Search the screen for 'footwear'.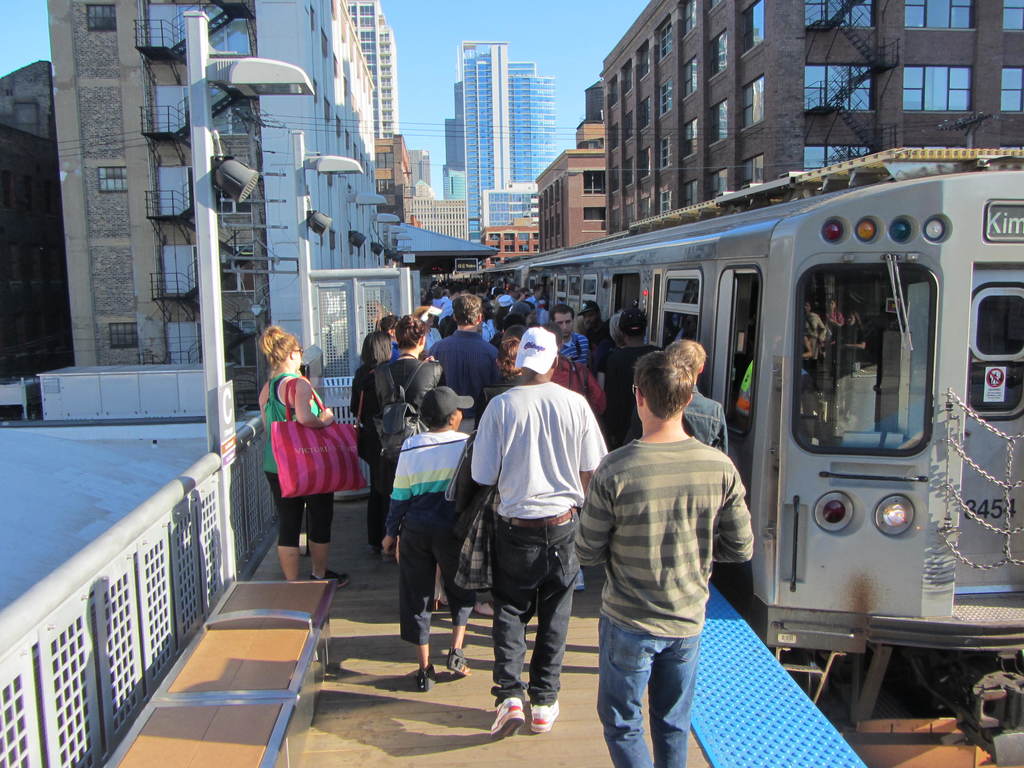
Found at BBox(313, 570, 350, 599).
